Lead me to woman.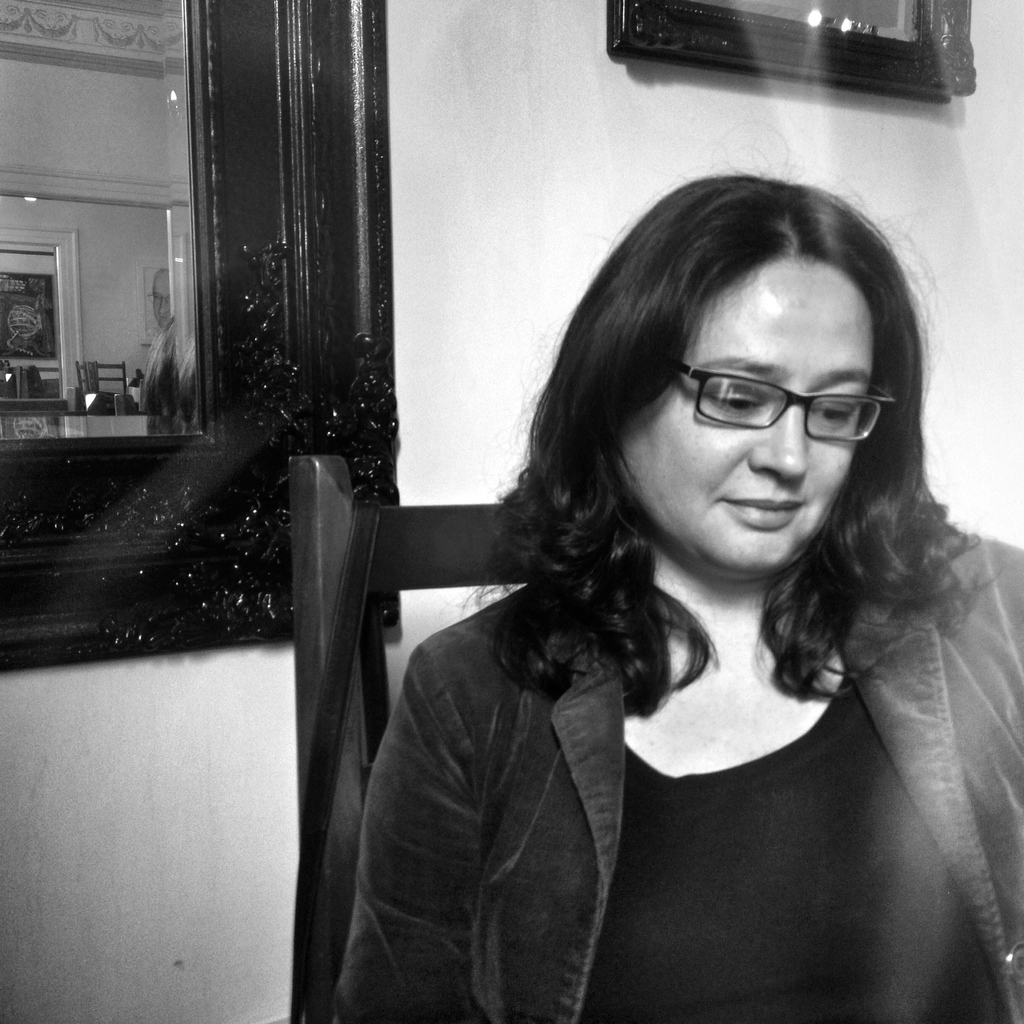
Lead to locate(337, 121, 1023, 1023).
